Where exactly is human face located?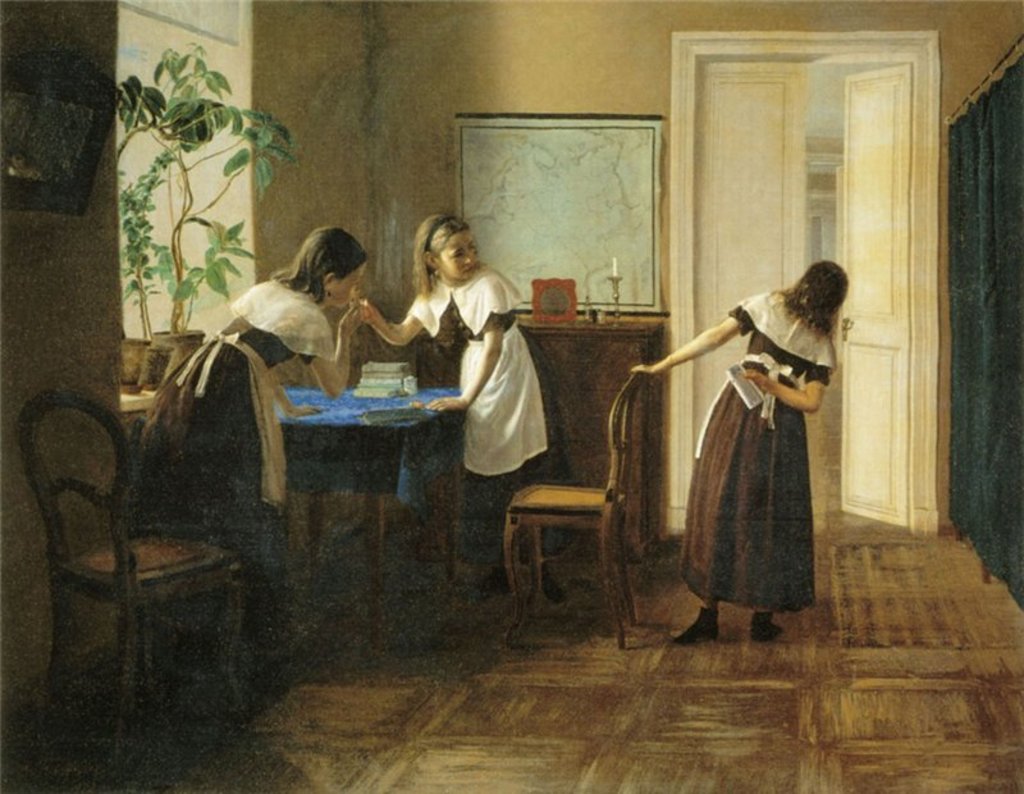
Its bounding box is 332/264/362/306.
